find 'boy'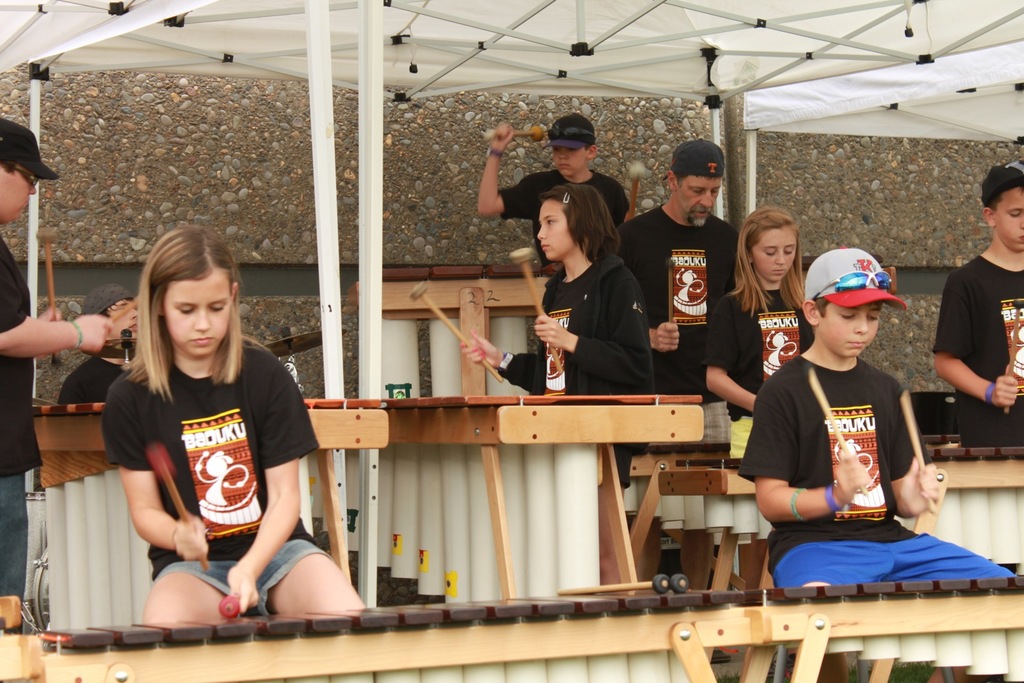
x1=477, y1=117, x2=637, y2=259
